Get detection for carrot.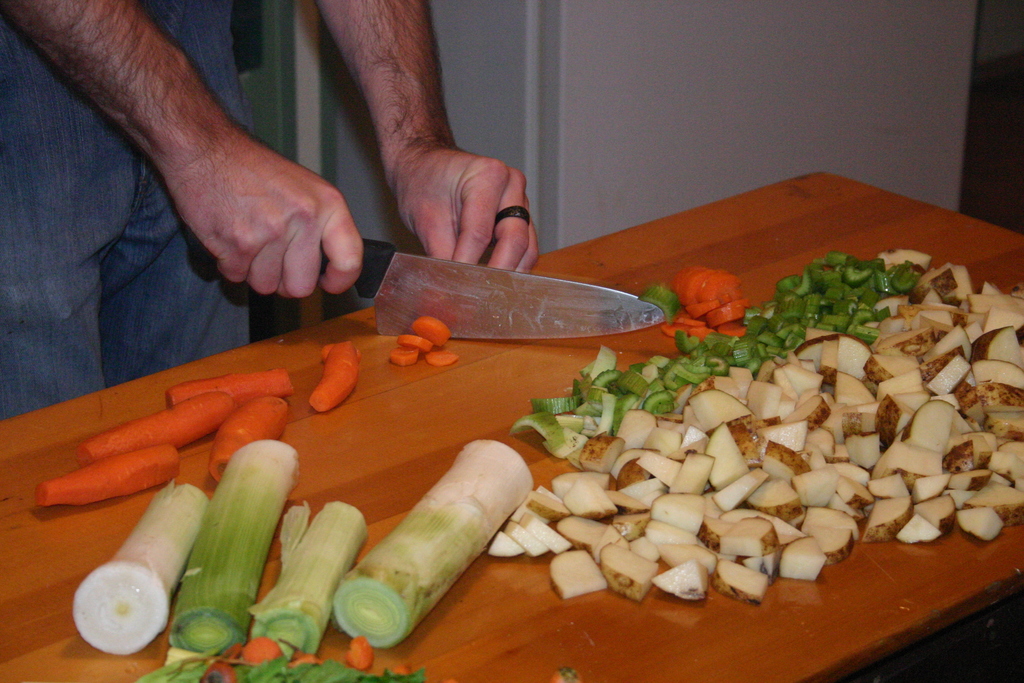
Detection: 80:395:239:461.
